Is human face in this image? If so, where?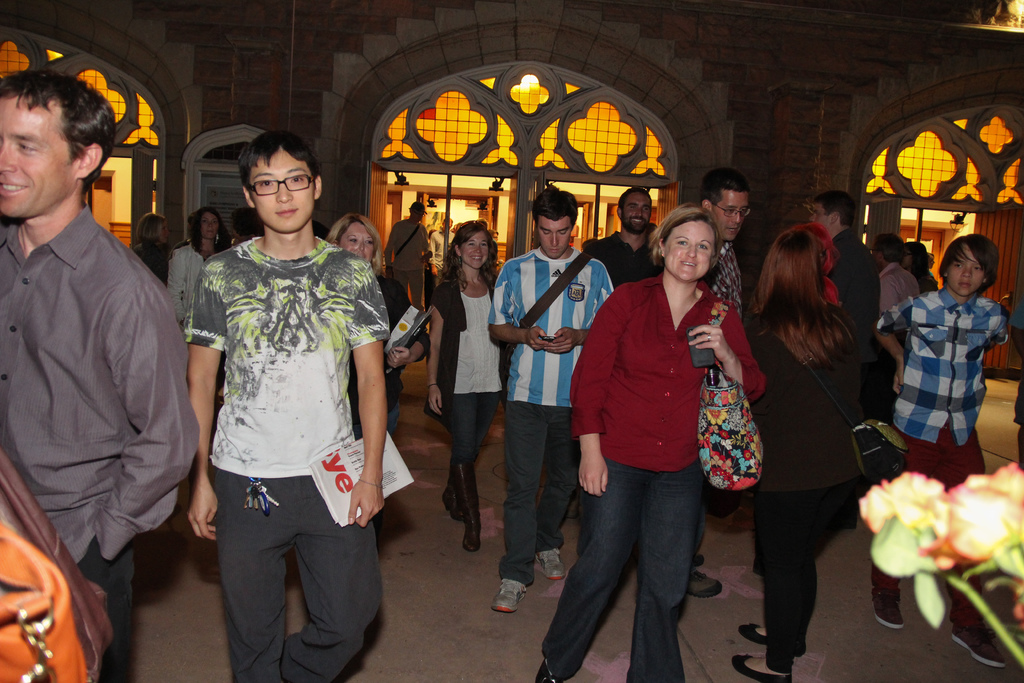
Yes, at left=198, top=209, right=221, bottom=236.
